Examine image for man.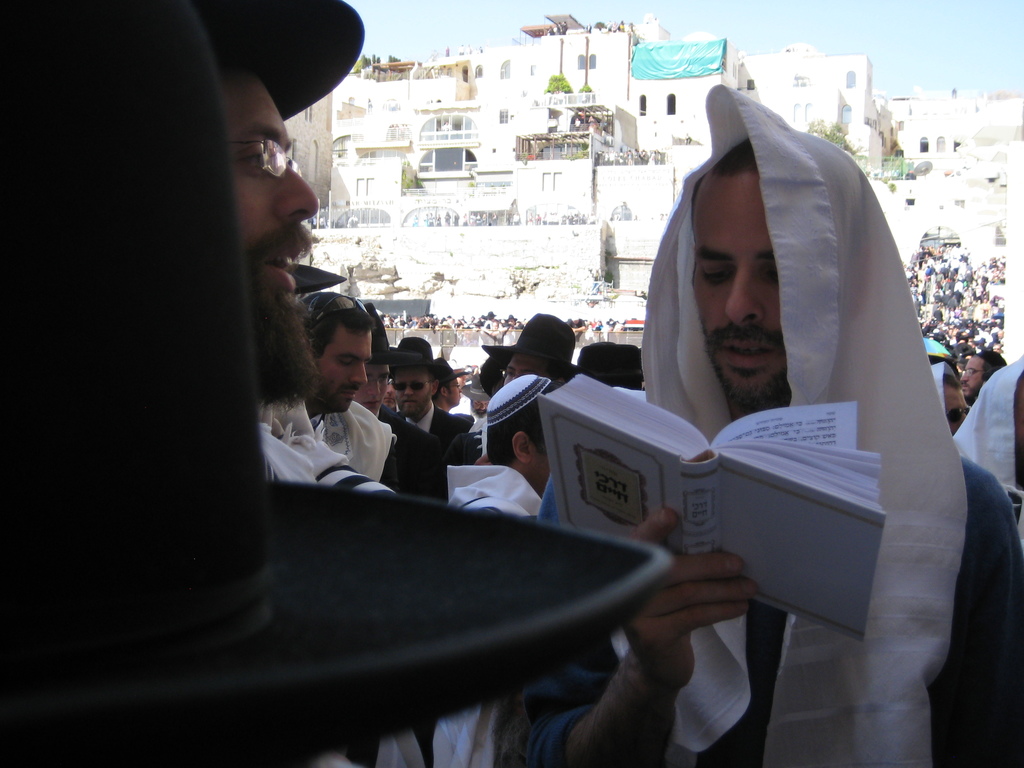
Examination result: box(190, 0, 367, 415).
